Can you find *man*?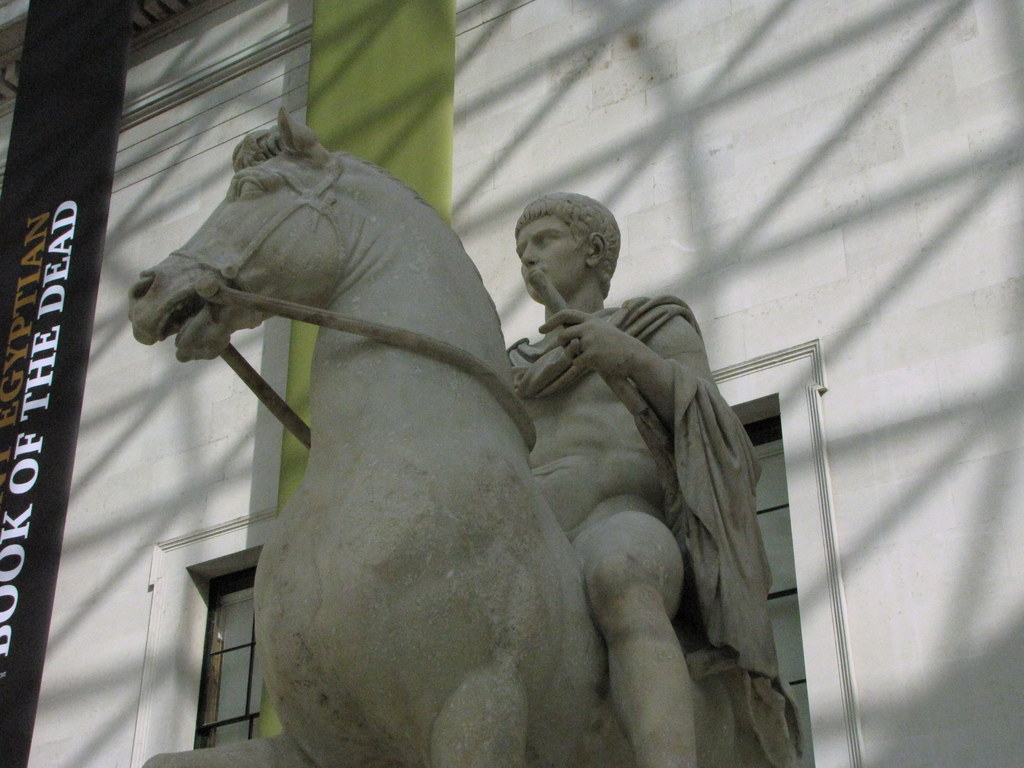
Yes, bounding box: [495,197,783,754].
